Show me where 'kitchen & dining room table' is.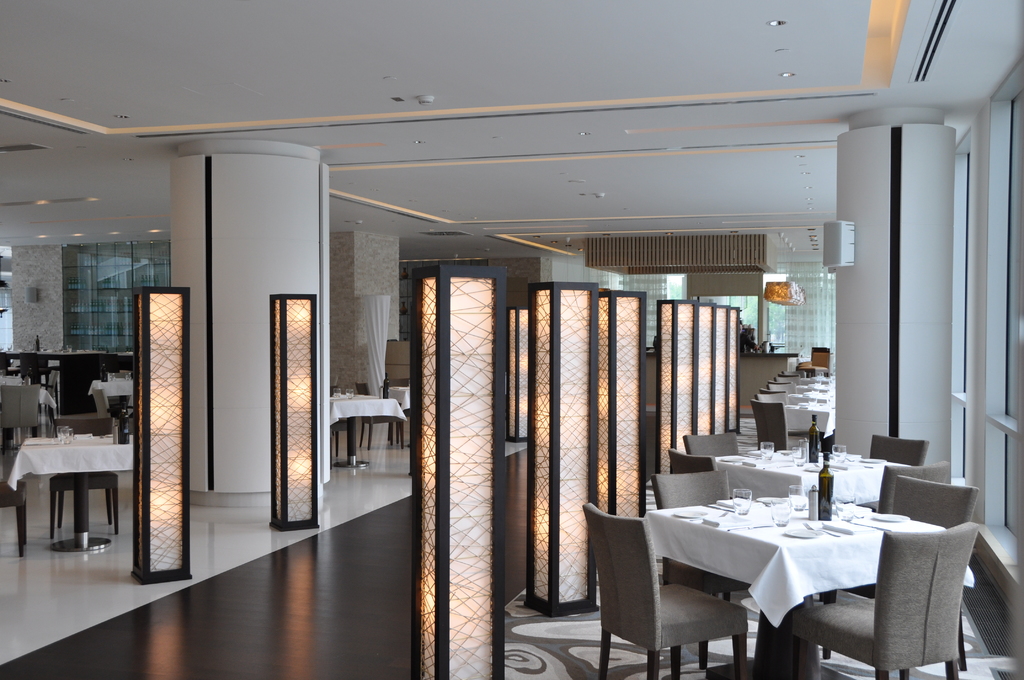
'kitchen & dining room table' is at select_region(604, 478, 986, 671).
